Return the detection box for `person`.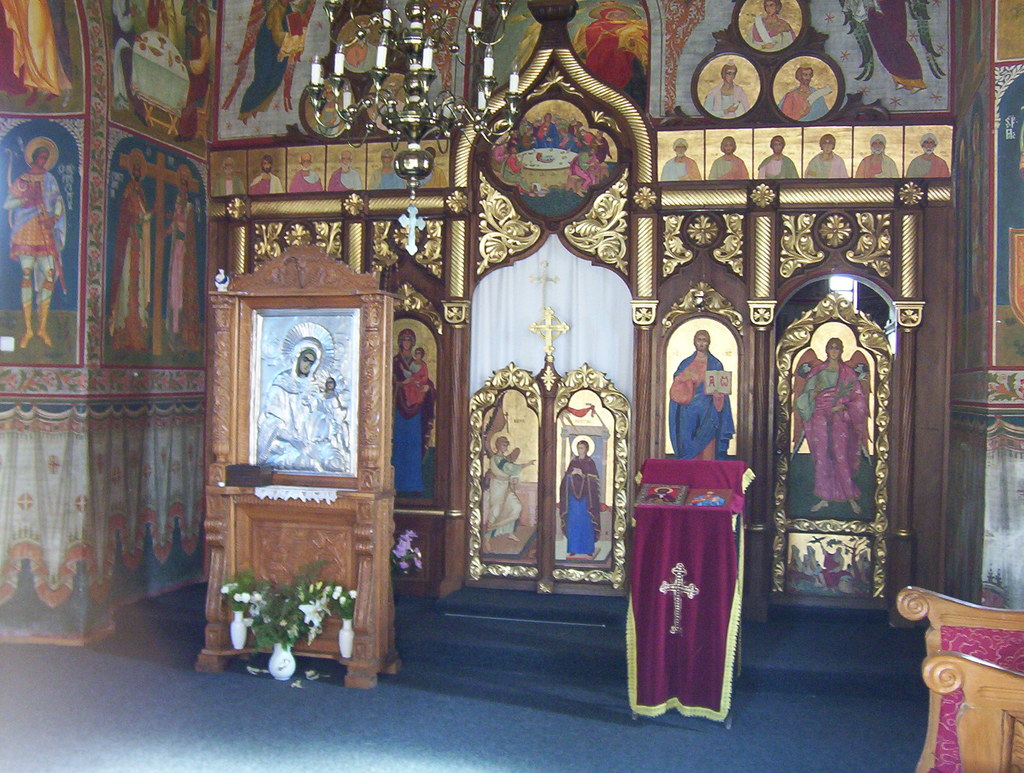
rect(211, 157, 246, 197).
